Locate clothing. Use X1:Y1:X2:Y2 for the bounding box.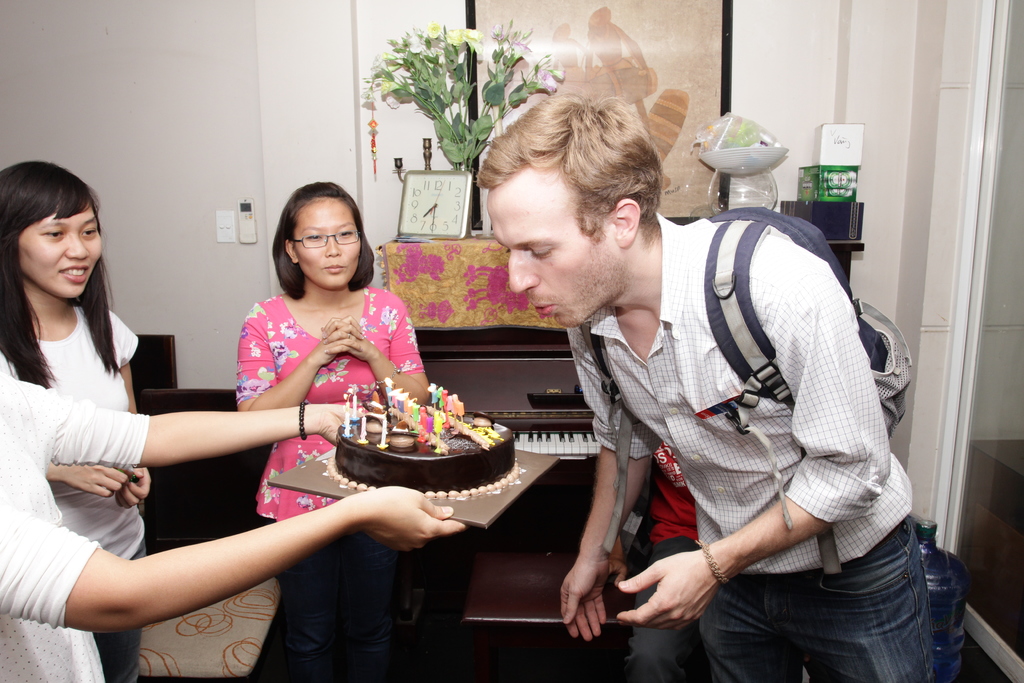
548:215:953:682.
